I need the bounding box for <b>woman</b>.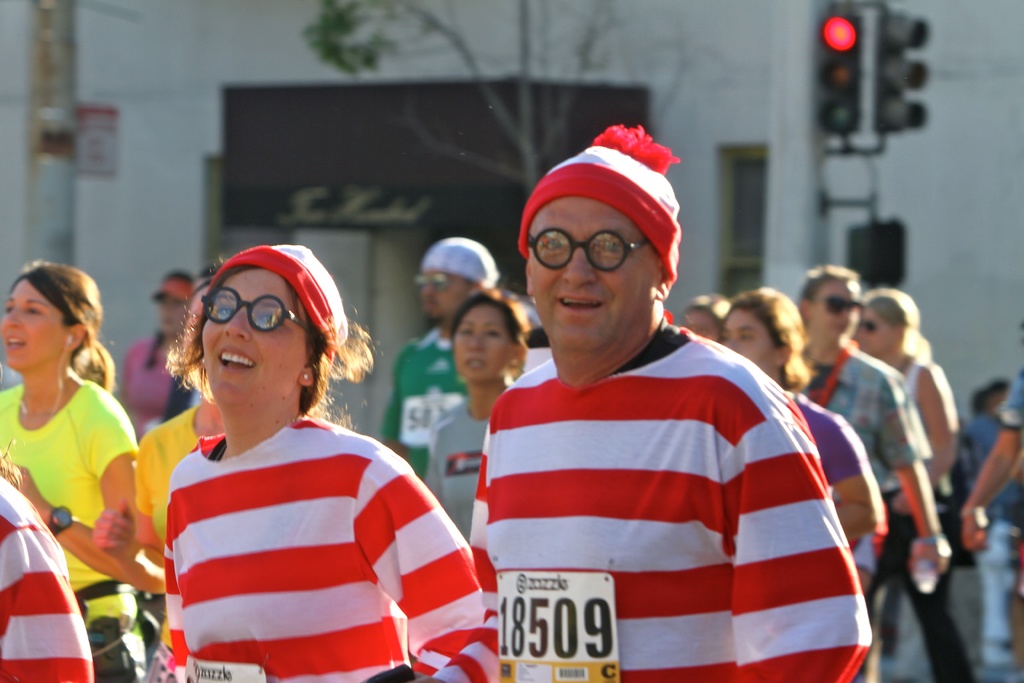
Here it is: (122, 267, 198, 434).
